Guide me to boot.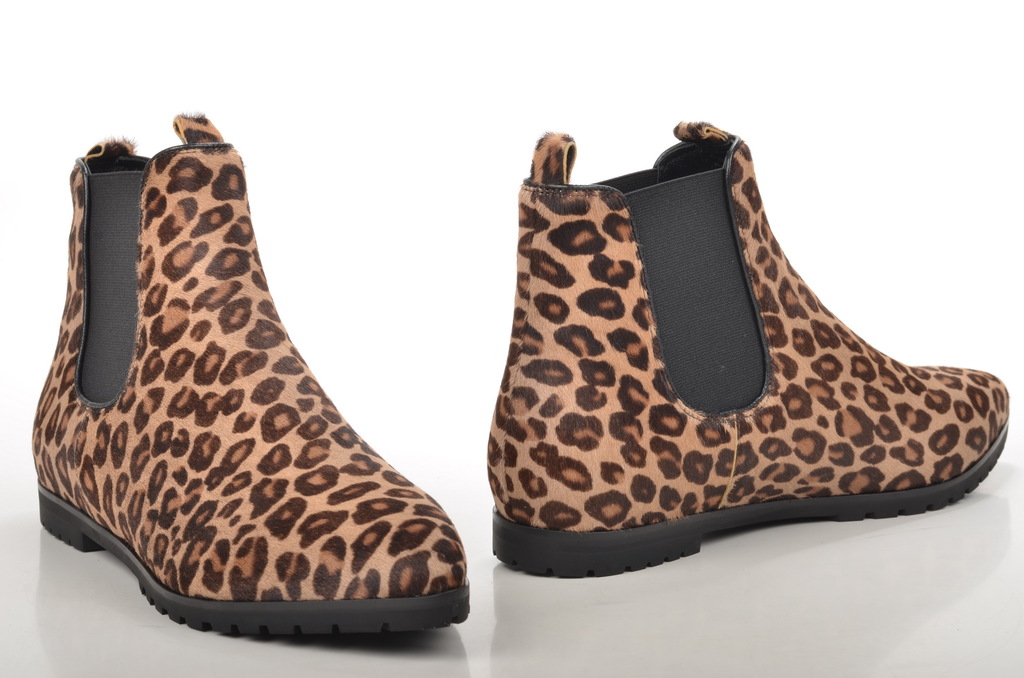
Guidance: (488, 119, 1007, 581).
